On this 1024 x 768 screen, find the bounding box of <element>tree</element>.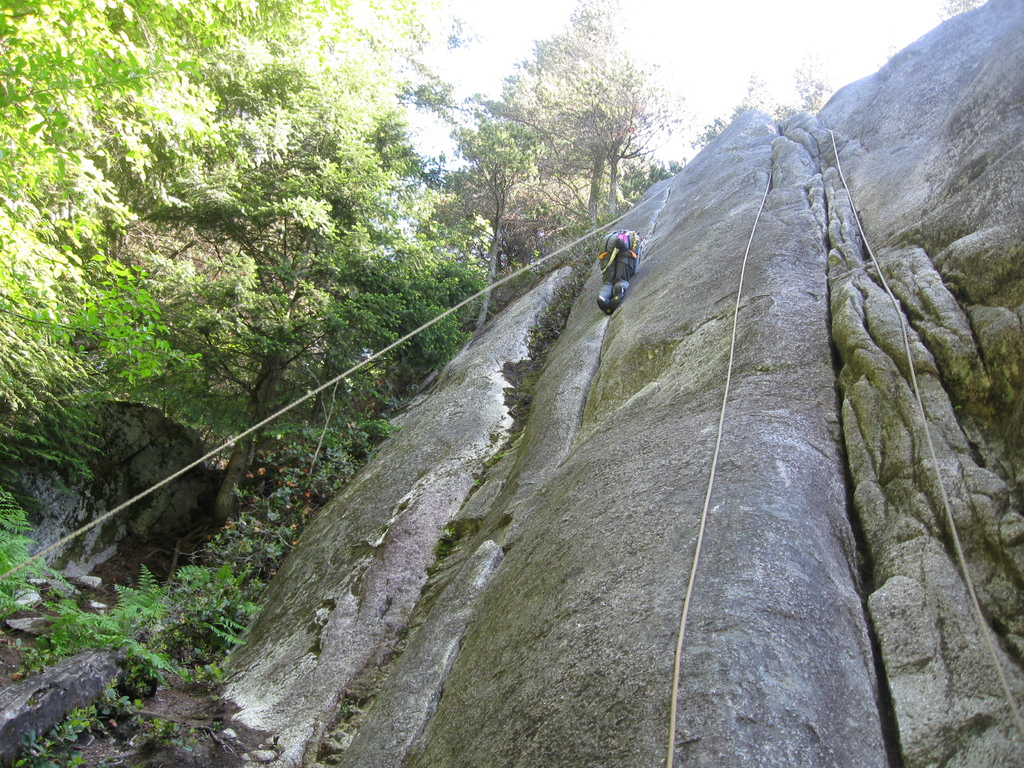
Bounding box: bbox=[677, 65, 828, 150].
